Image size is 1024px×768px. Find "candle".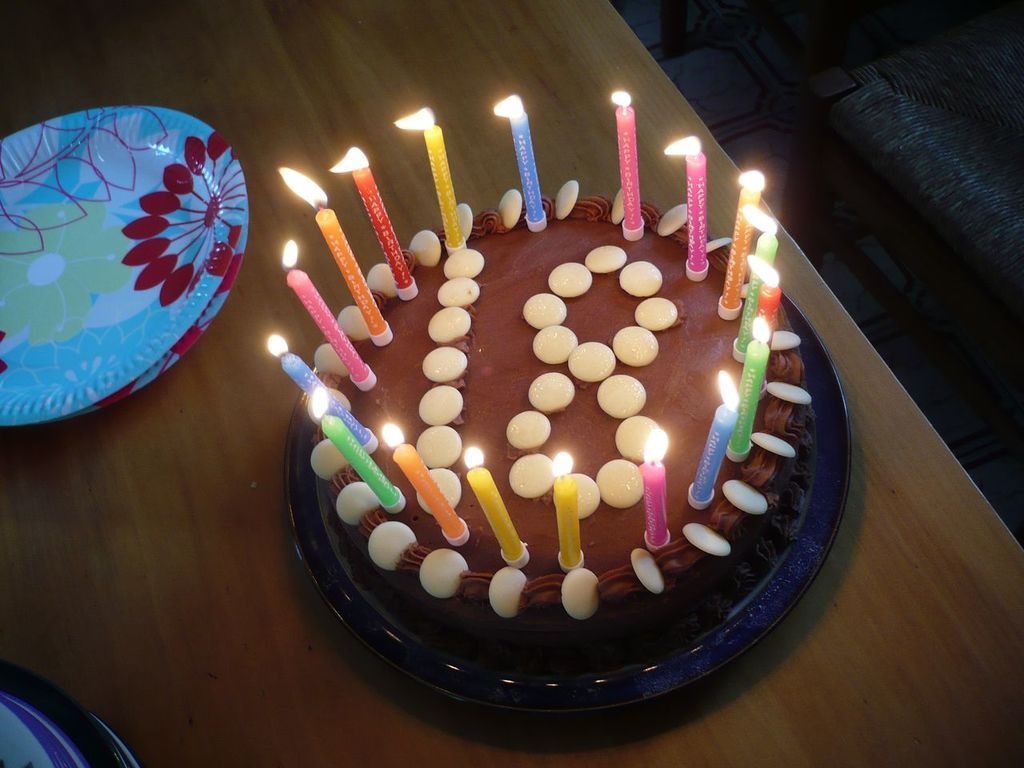
left=333, top=142, right=414, bottom=286.
